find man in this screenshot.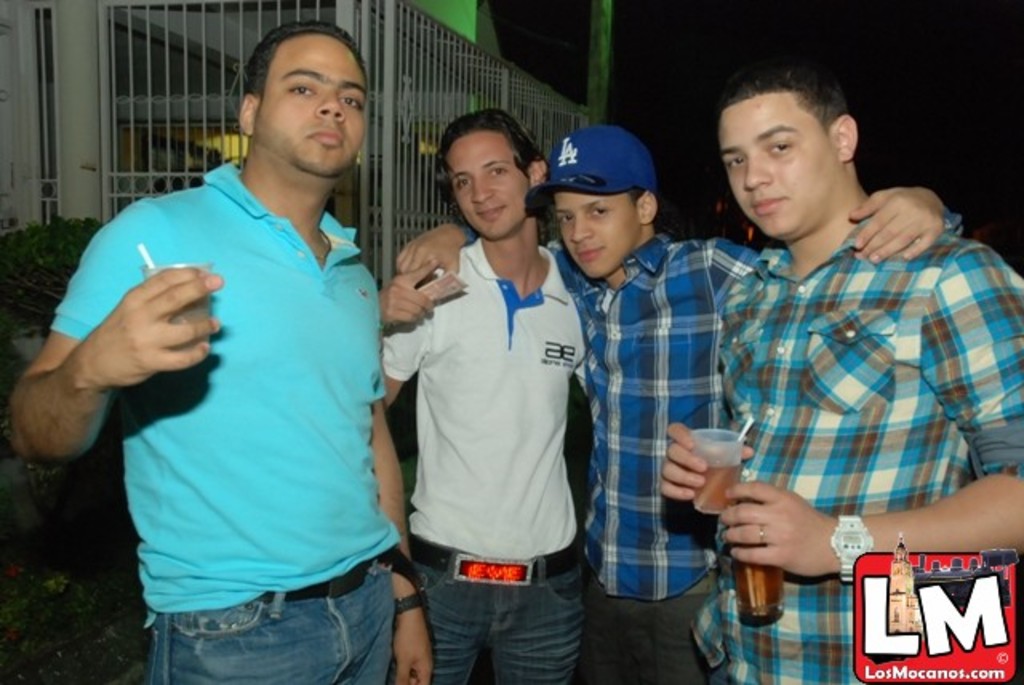
The bounding box for man is <region>397, 125, 973, 683</region>.
